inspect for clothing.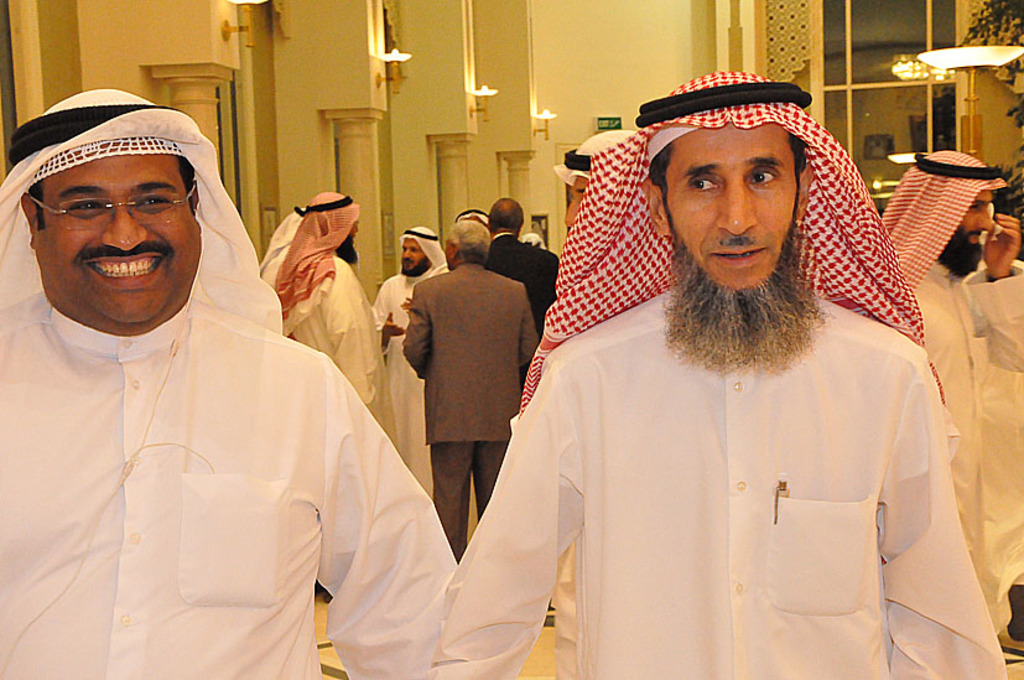
Inspection: Rect(487, 225, 547, 338).
